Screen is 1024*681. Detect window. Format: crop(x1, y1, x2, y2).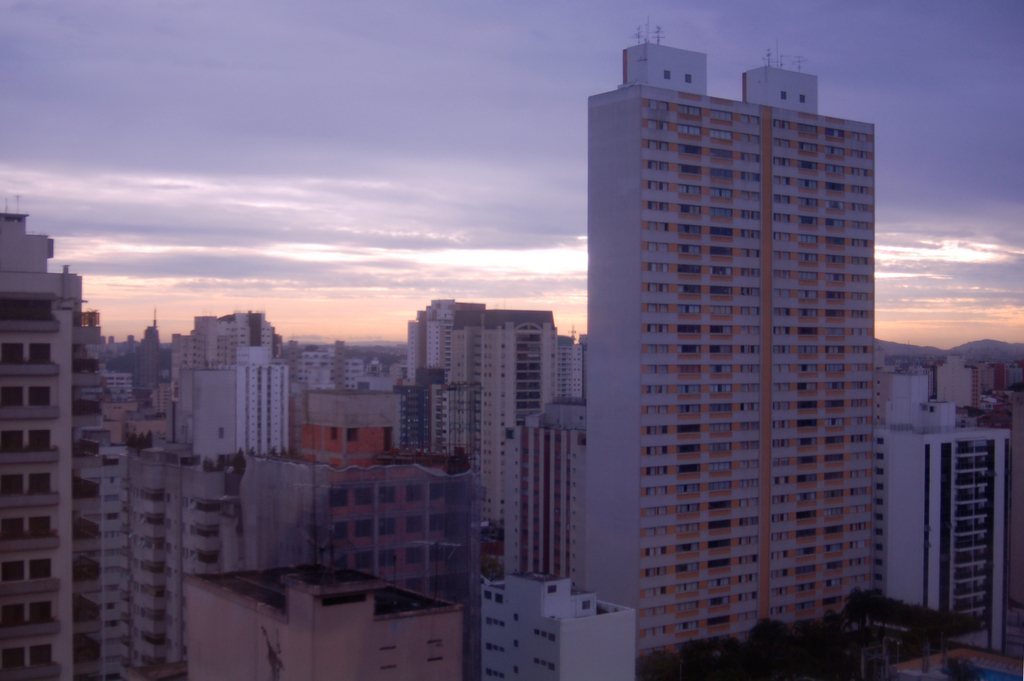
crop(824, 381, 842, 388).
